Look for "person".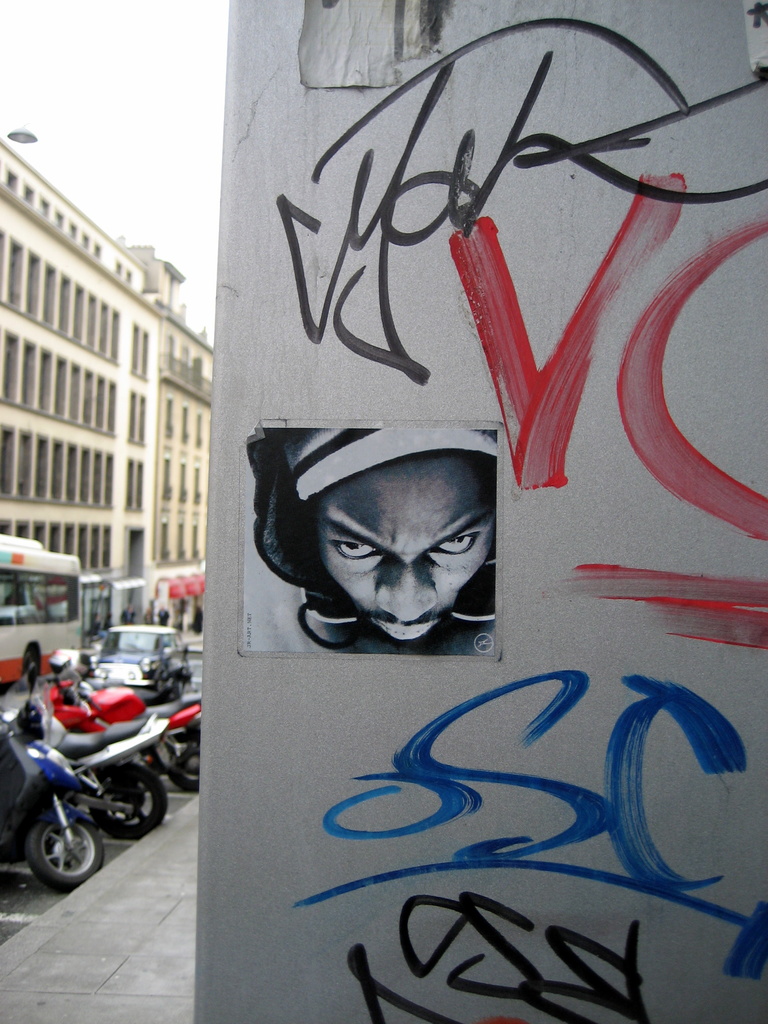
Found: crop(261, 430, 514, 659).
